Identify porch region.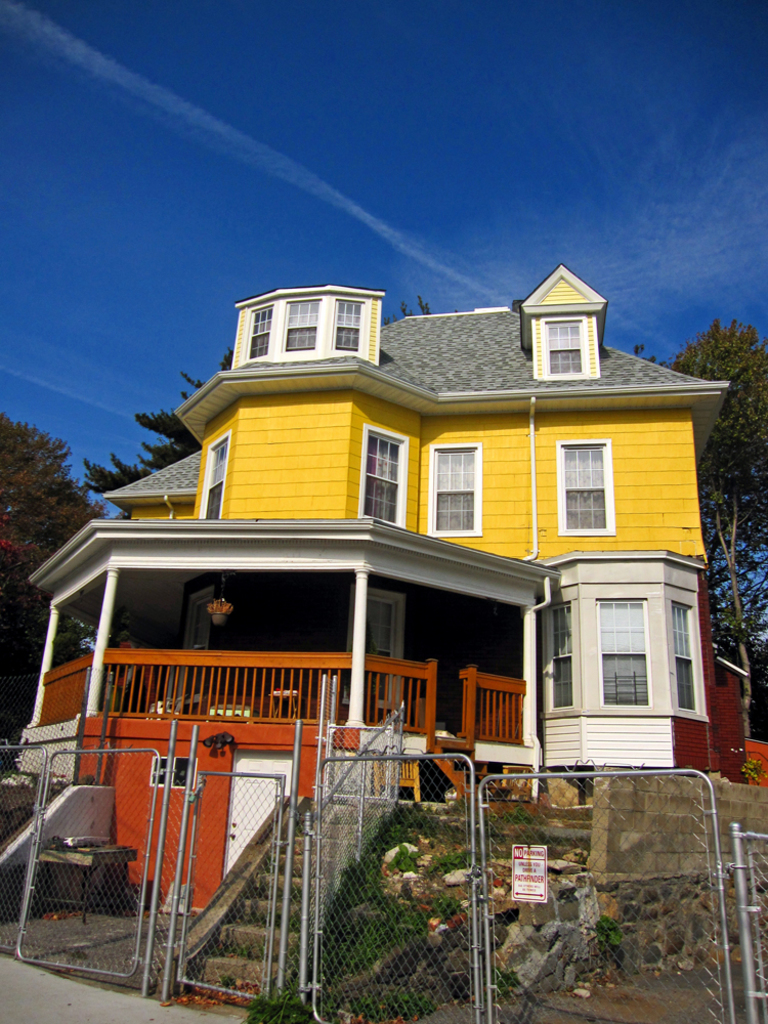
Region: 29 640 529 800.
